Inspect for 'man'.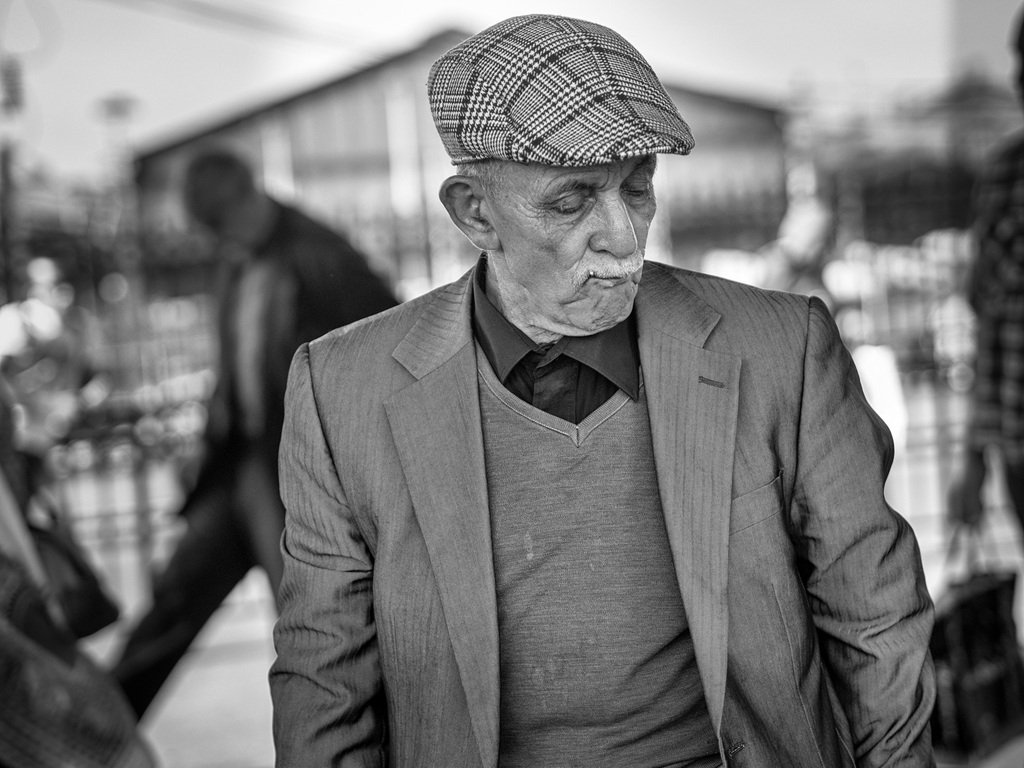
Inspection: locate(222, 20, 947, 762).
